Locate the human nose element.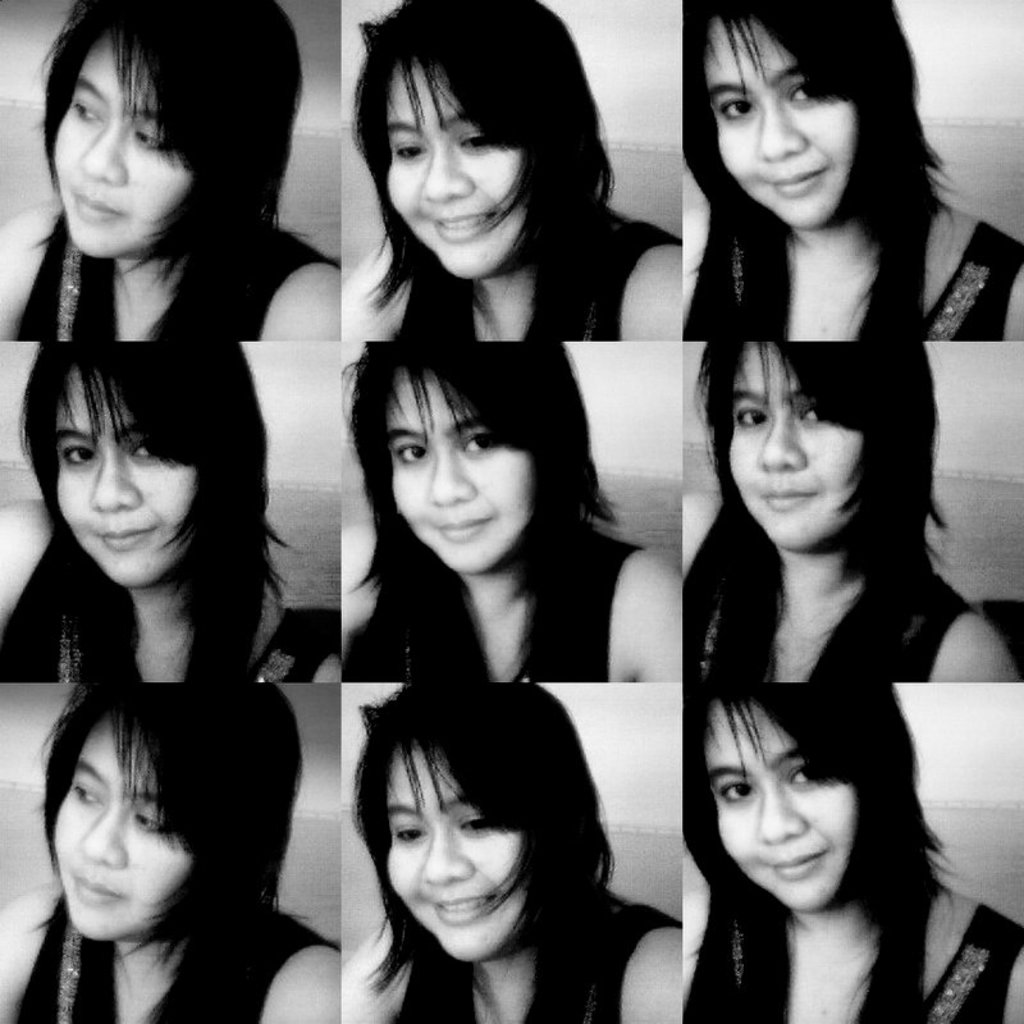
Element bbox: left=756, top=791, right=805, bottom=840.
